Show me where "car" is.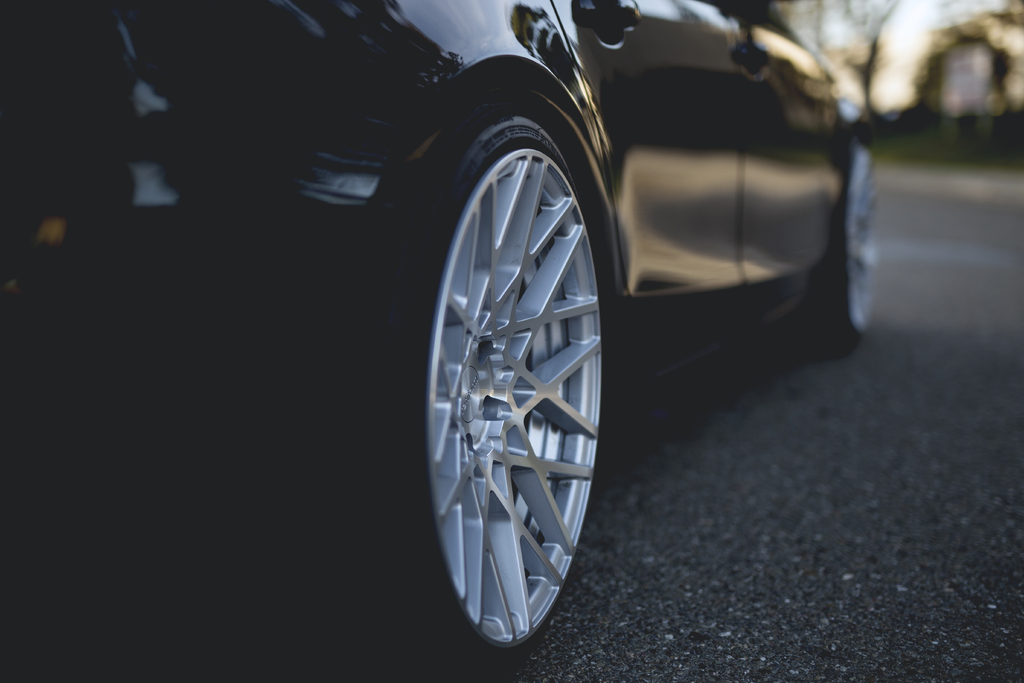
"car" is at [106,0,849,657].
